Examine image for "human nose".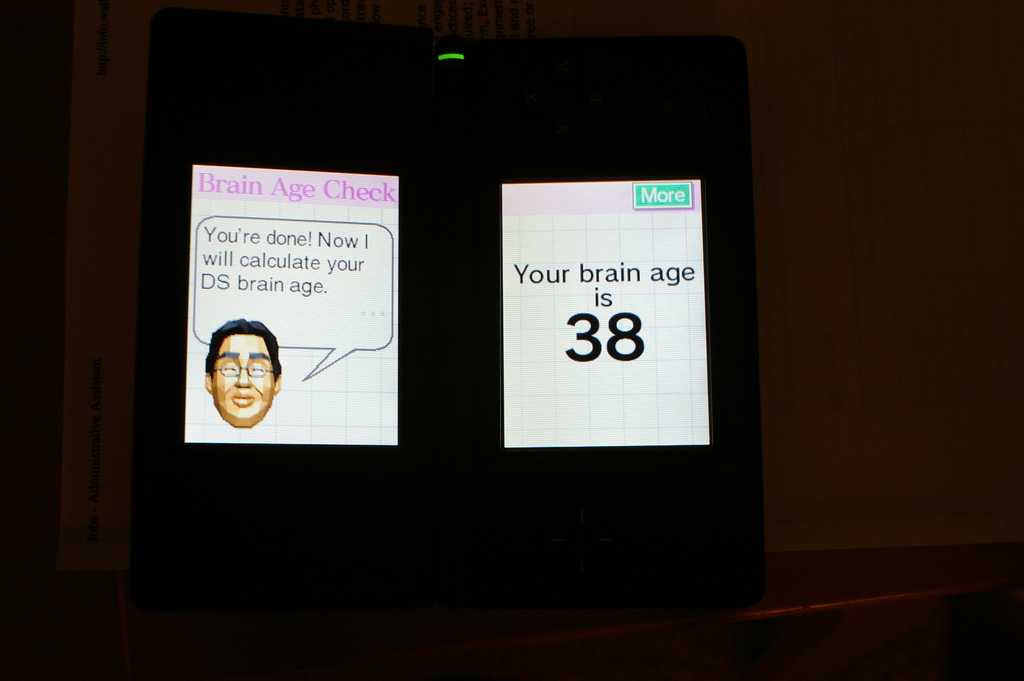
Examination result: <region>236, 363, 250, 386</region>.
